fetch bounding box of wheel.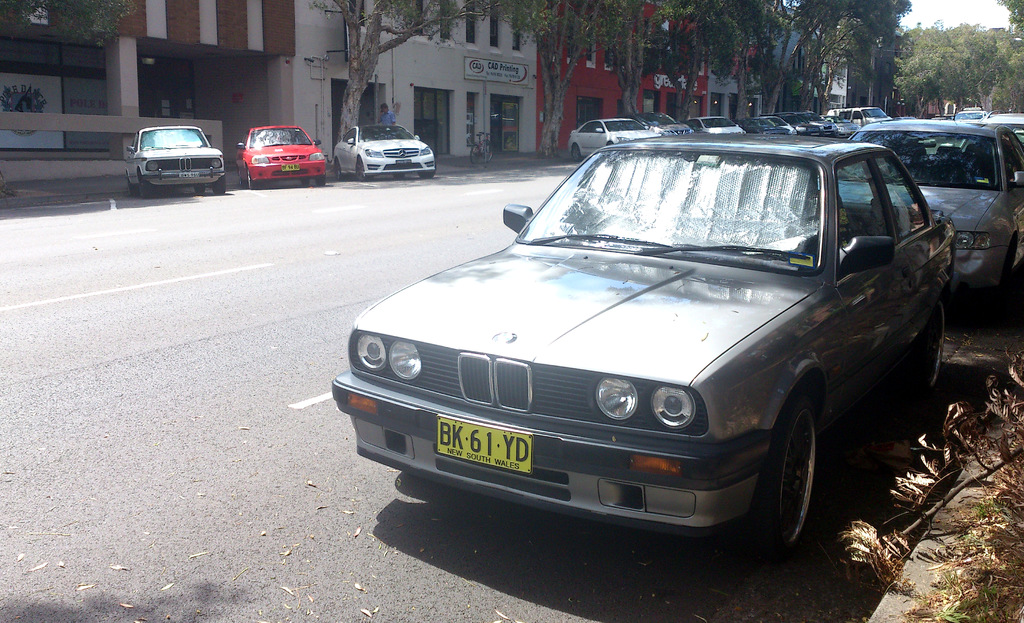
Bbox: box=[141, 173, 152, 204].
